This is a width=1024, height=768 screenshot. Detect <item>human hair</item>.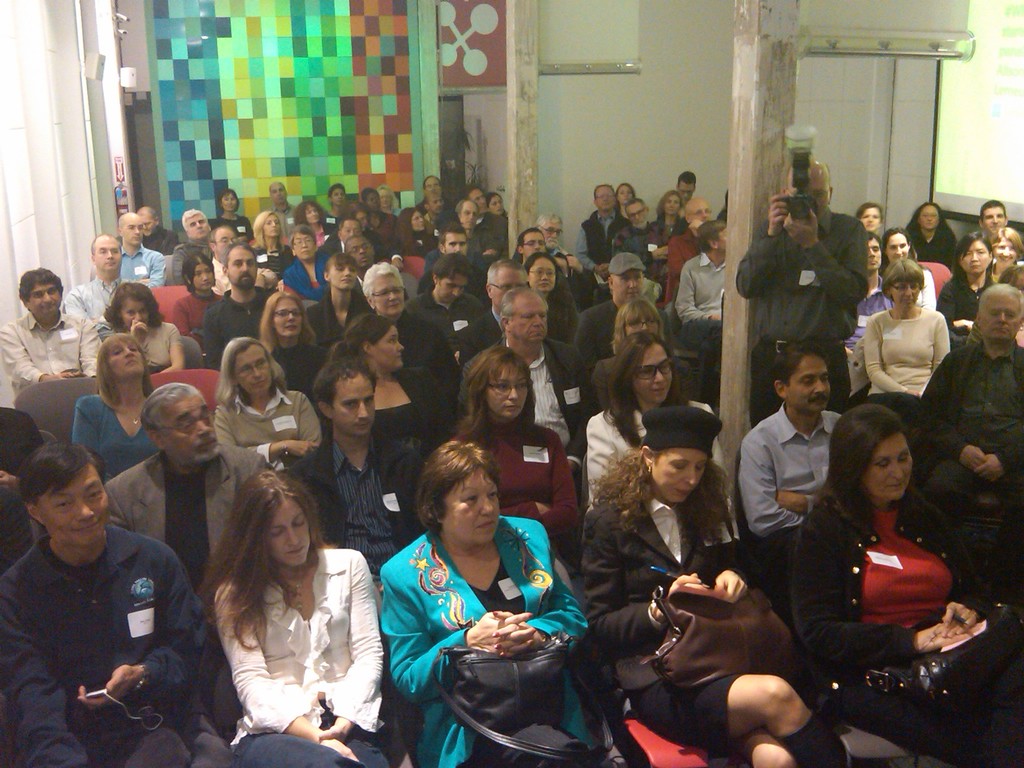
detection(361, 265, 401, 310).
